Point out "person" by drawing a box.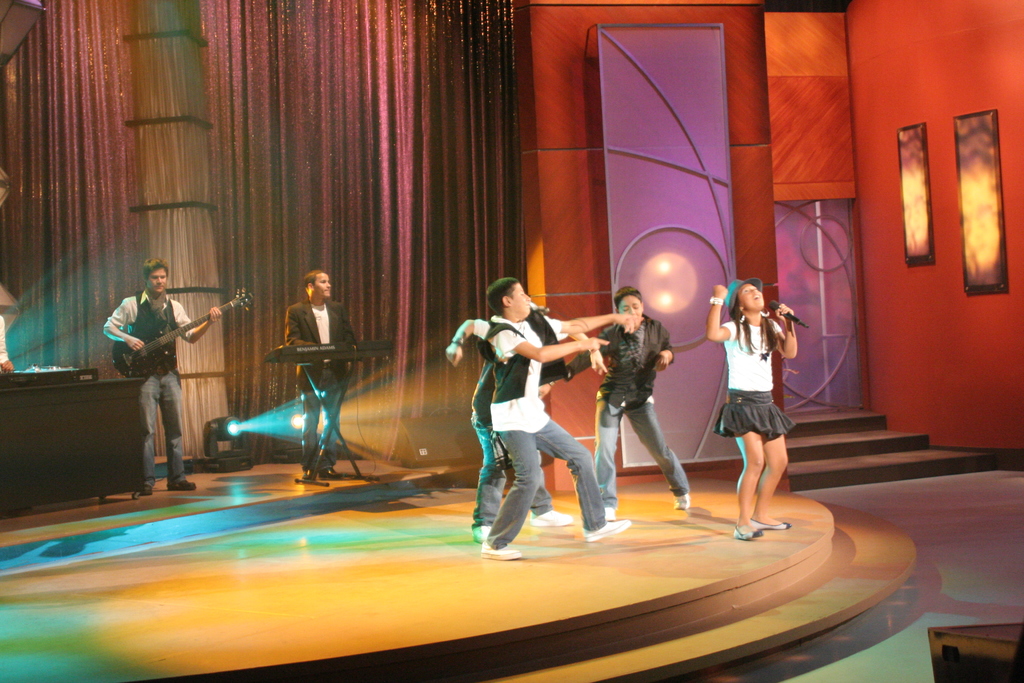
locate(570, 290, 684, 511).
